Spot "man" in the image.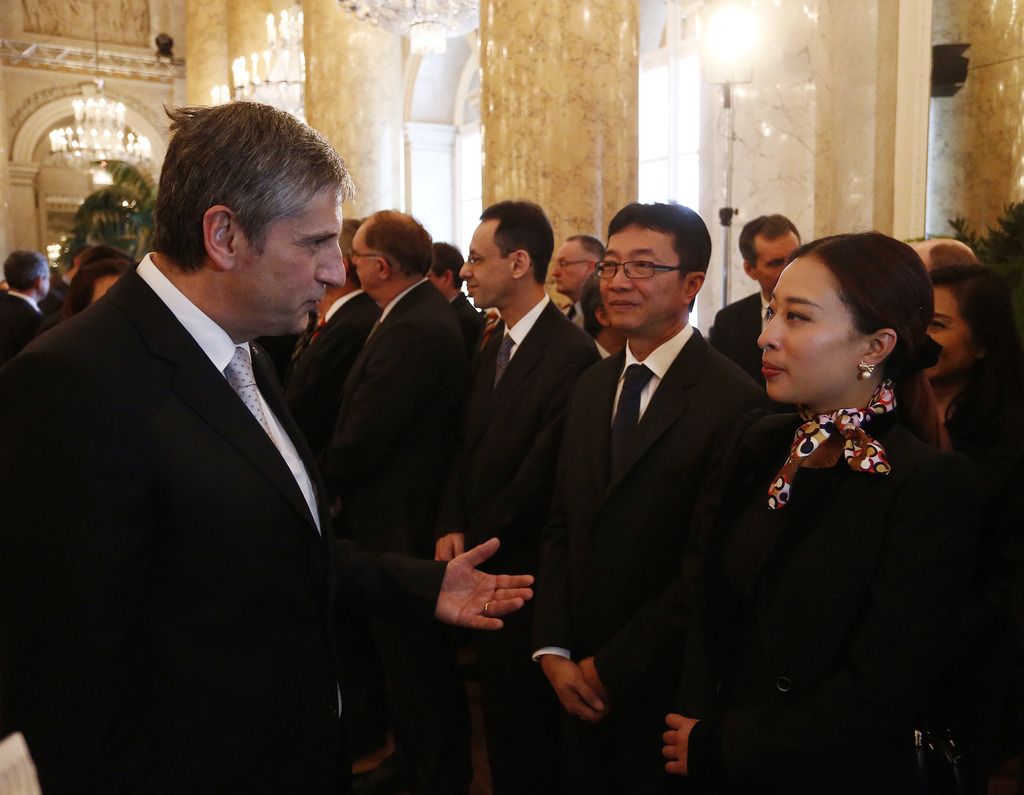
"man" found at {"x1": 919, "y1": 233, "x2": 997, "y2": 286}.
